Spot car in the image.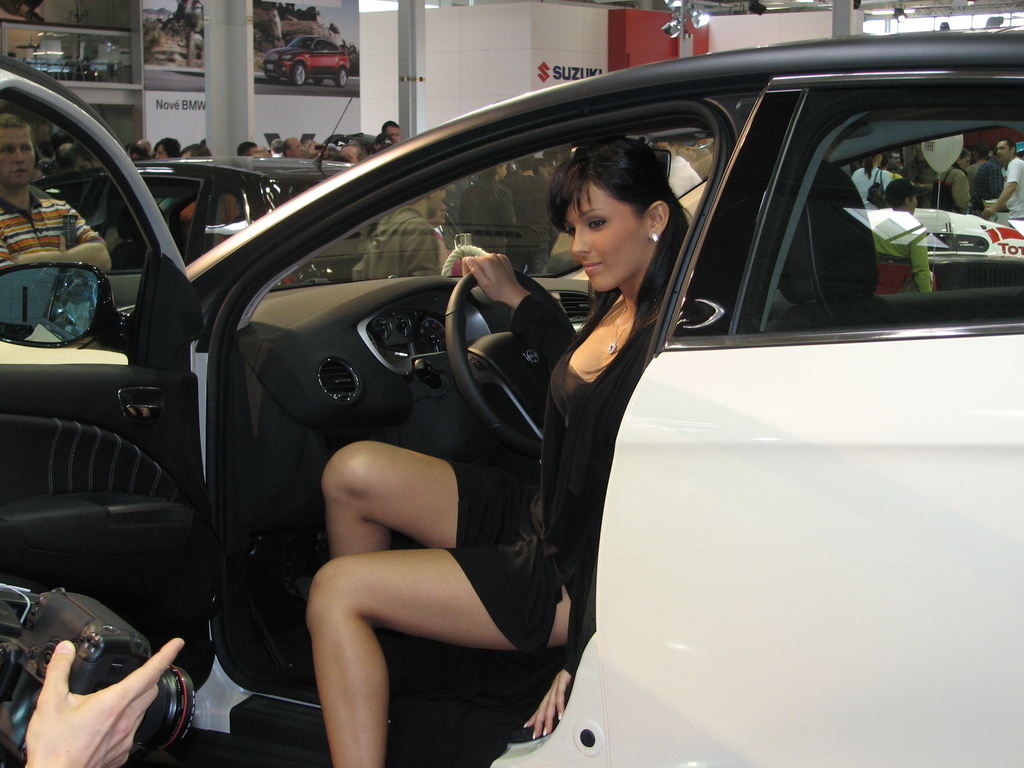
car found at (27, 39, 130, 79).
